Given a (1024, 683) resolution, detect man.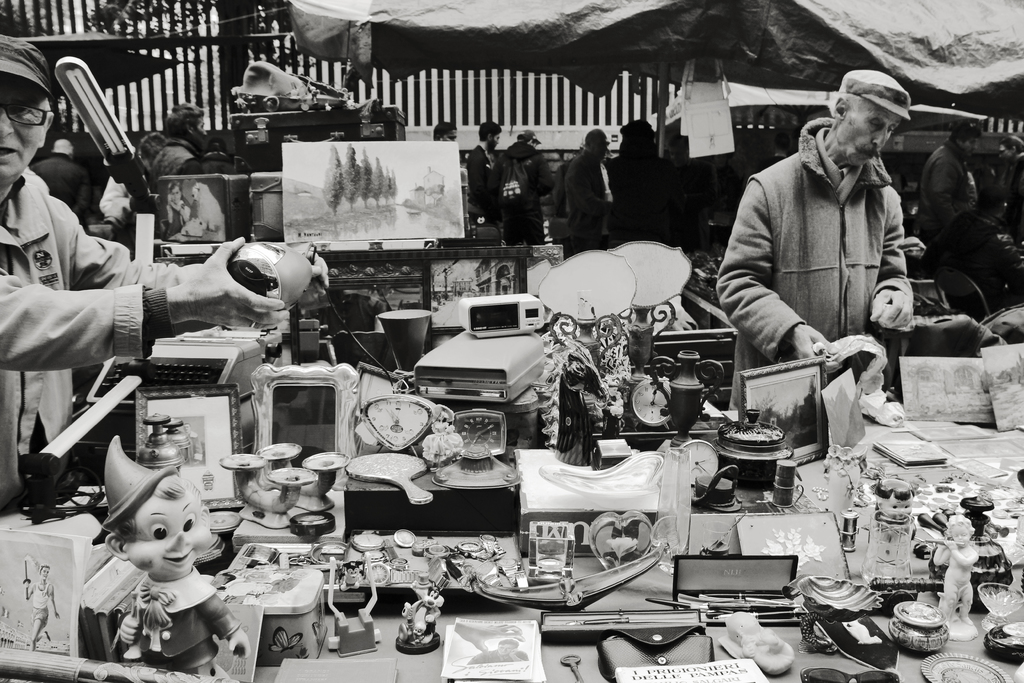
[left=153, top=103, right=204, bottom=176].
